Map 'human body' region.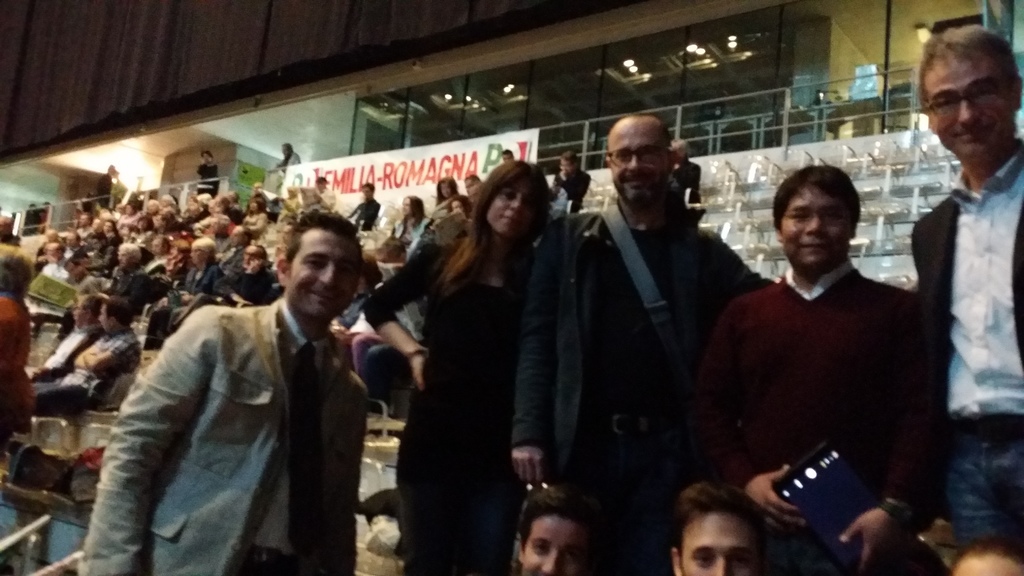
Mapped to pyautogui.locateOnScreen(33, 292, 136, 420).
